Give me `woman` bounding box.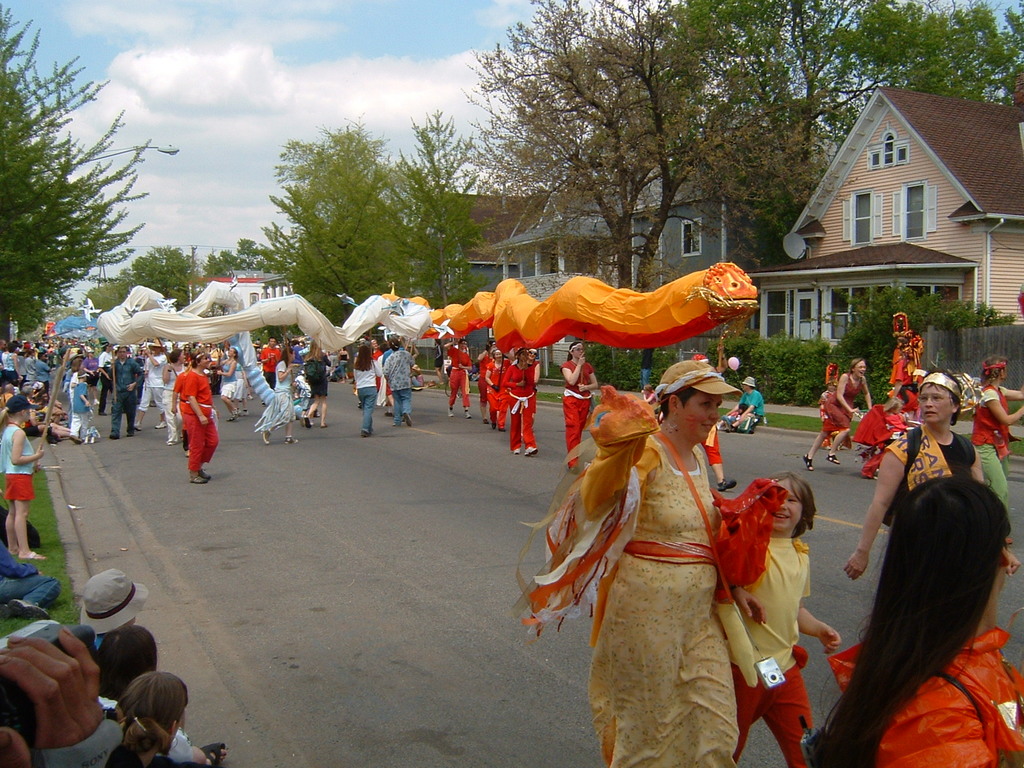
[x1=259, y1=347, x2=296, y2=447].
